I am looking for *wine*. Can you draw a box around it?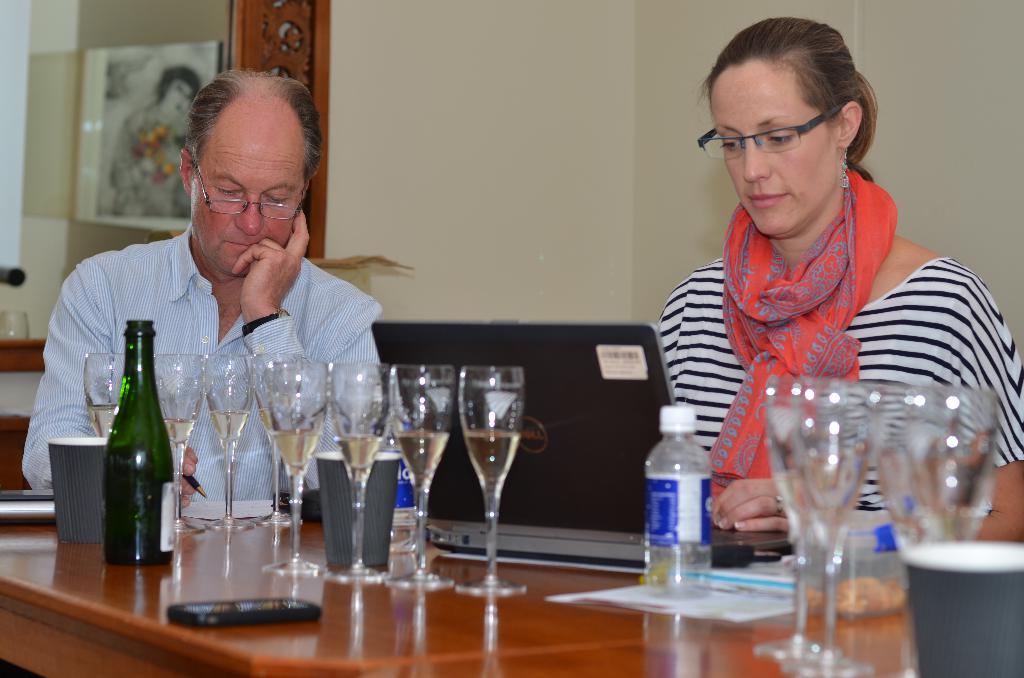
Sure, the bounding box is left=84, top=405, right=117, bottom=437.
